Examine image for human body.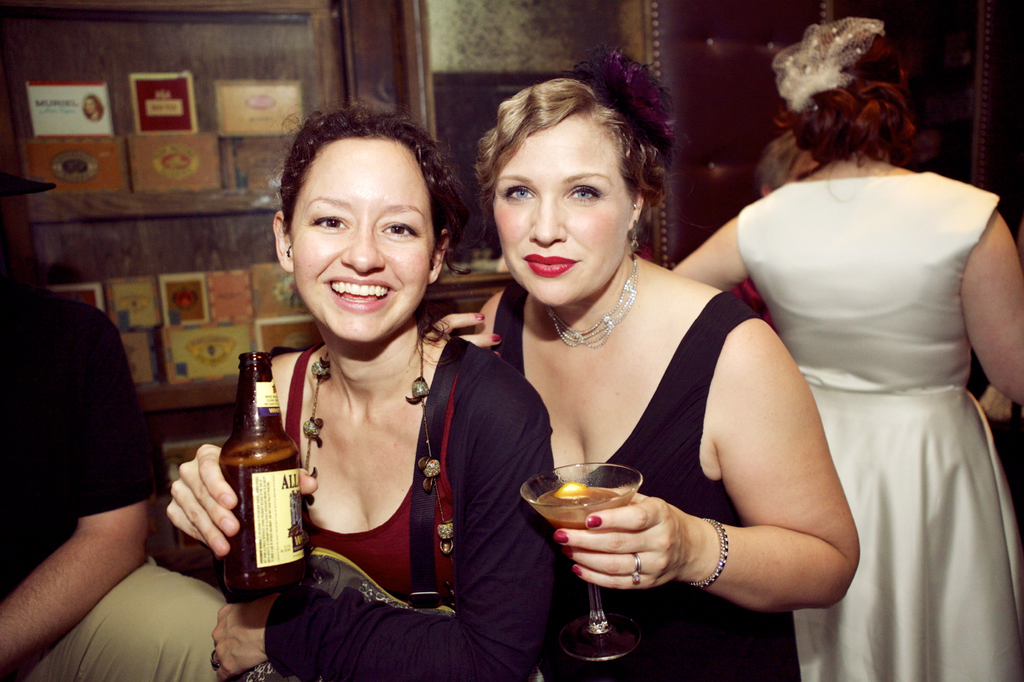
Examination result: left=732, top=72, right=1017, bottom=655.
